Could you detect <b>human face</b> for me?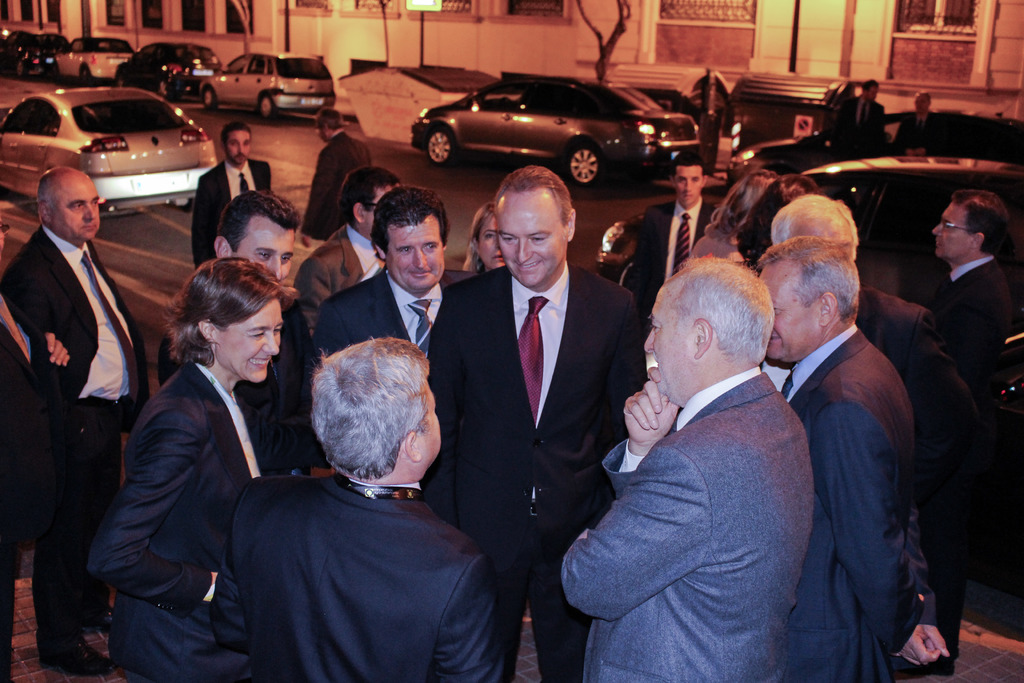
Detection result: 675 166 701 204.
